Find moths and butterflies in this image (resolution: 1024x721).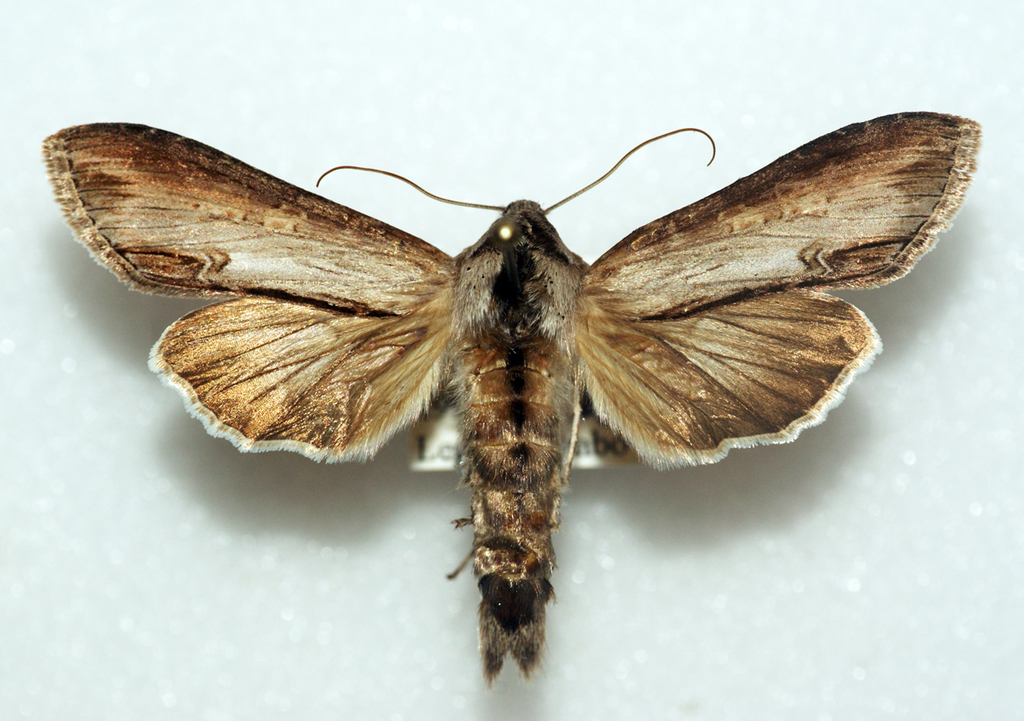
(33,109,986,689).
